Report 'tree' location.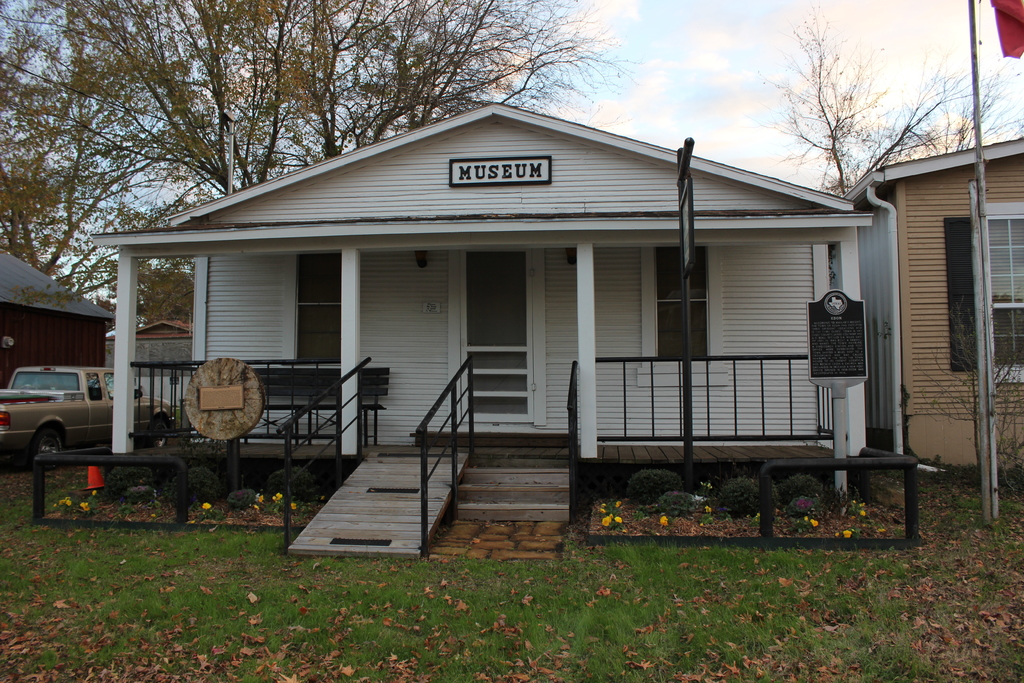
Report: bbox(748, 0, 1023, 214).
